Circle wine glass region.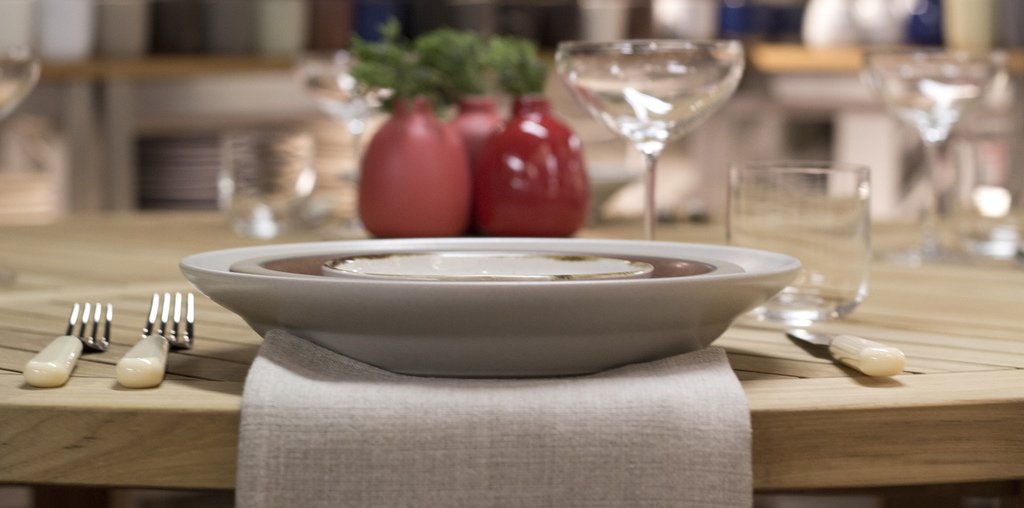
Region: 556, 41, 743, 240.
